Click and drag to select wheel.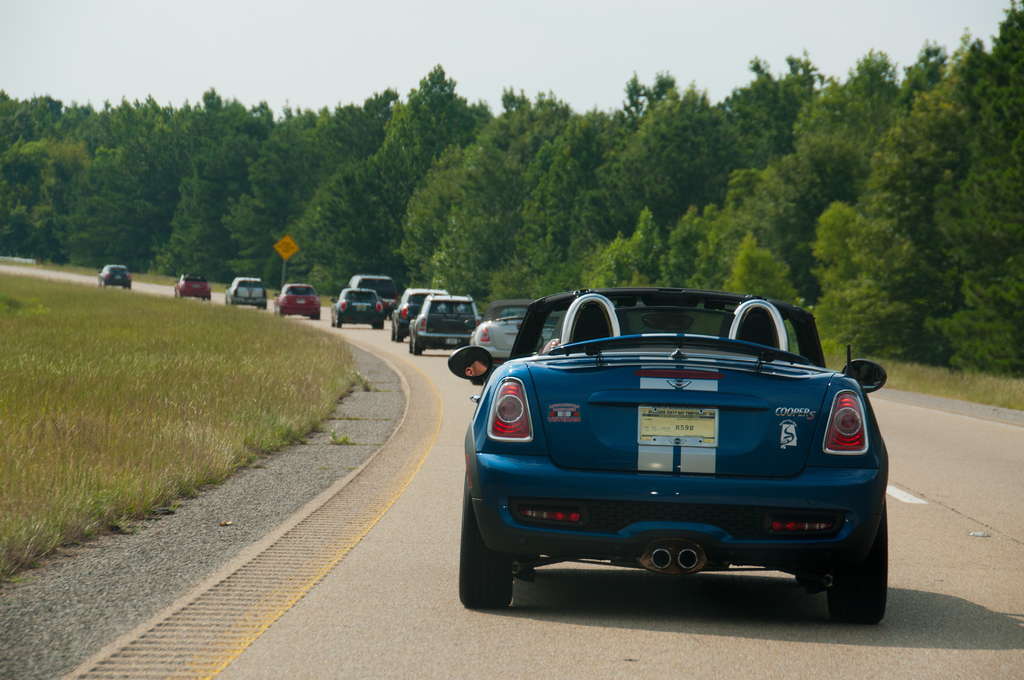
Selection: l=335, t=320, r=344, b=330.
